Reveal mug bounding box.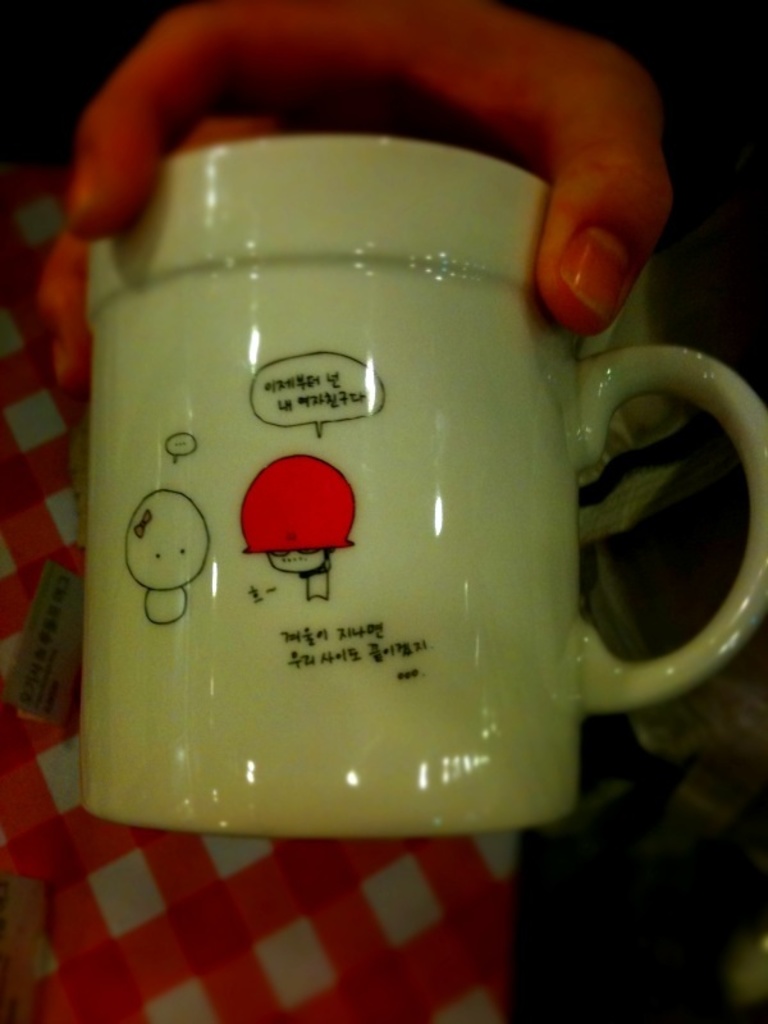
Revealed: 81/133/767/841.
